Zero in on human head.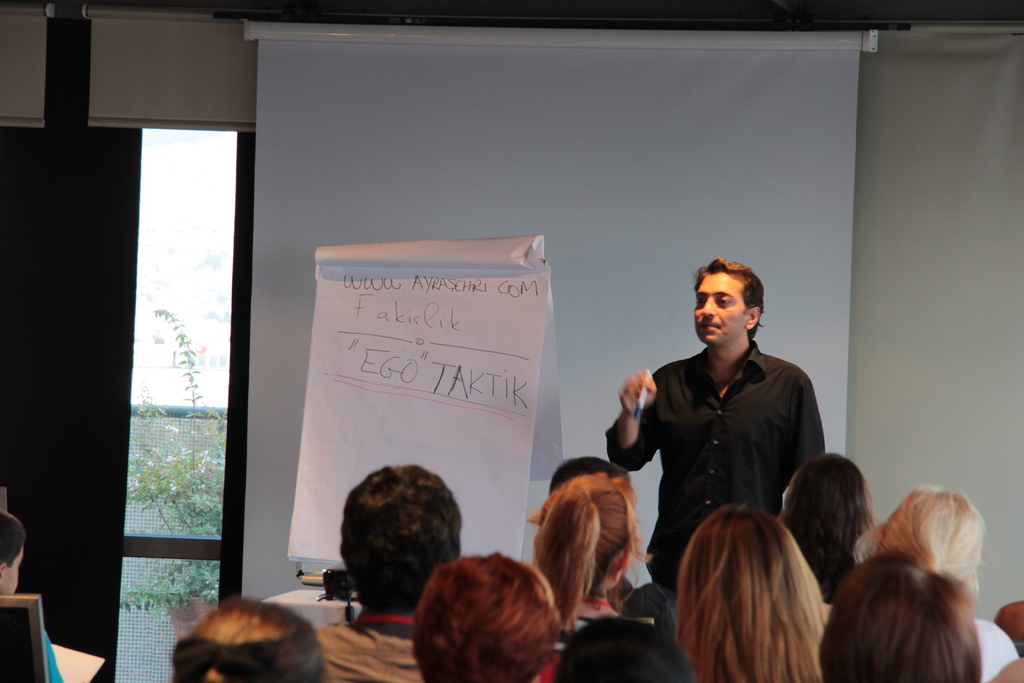
Zeroed in: rect(412, 552, 561, 682).
